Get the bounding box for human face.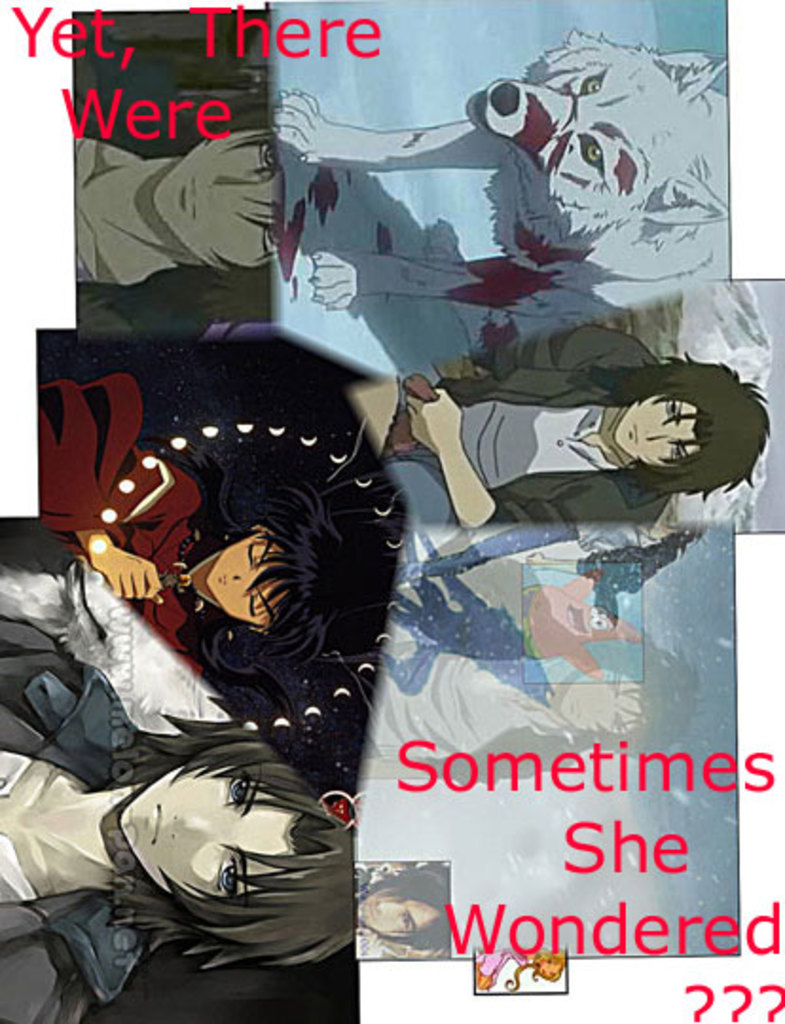
crop(121, 760, 298, 897).
